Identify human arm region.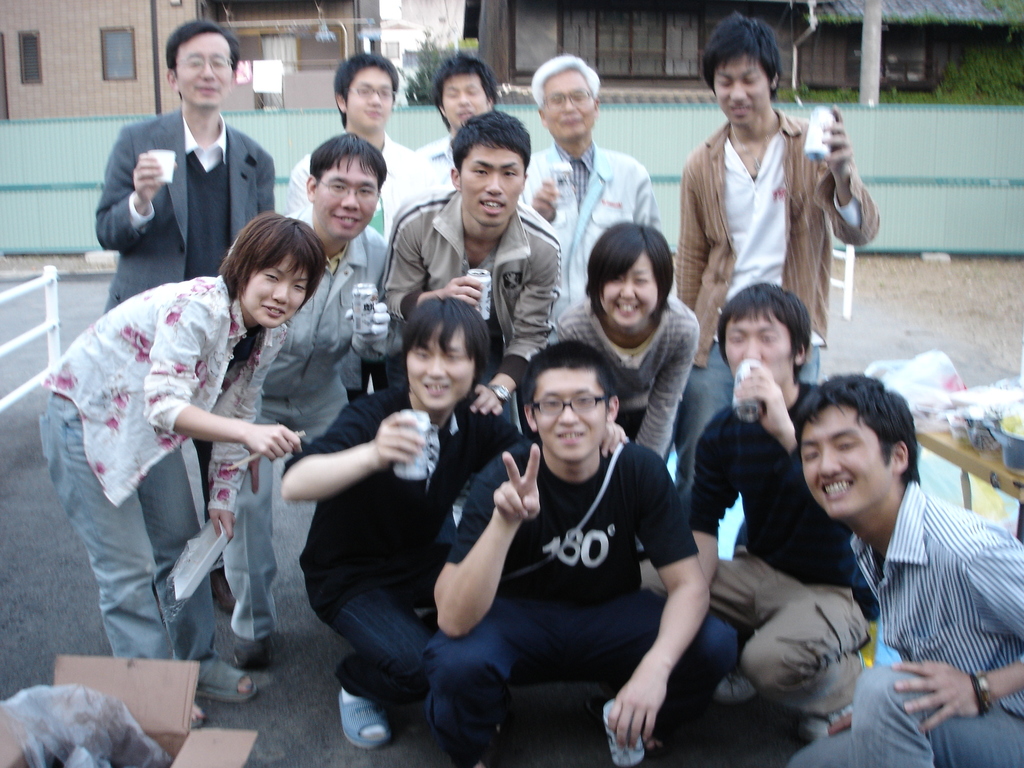
Region: <region>635, 308, 705, 466</region>.
